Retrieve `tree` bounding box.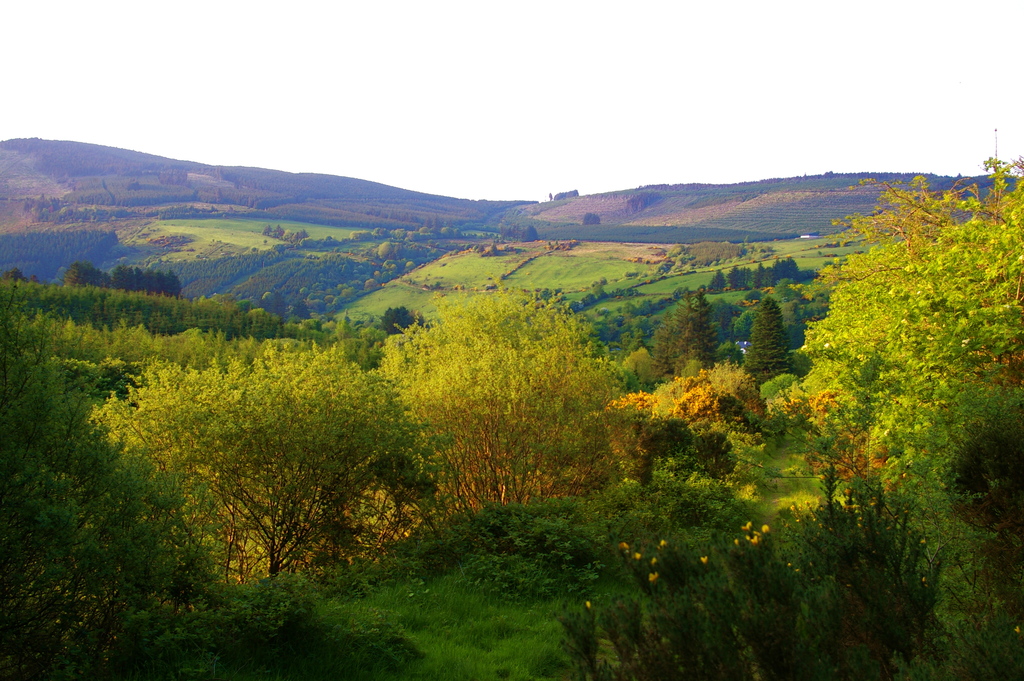
Bounding box: x1=673 y1=283 x2=690 y2=298.
